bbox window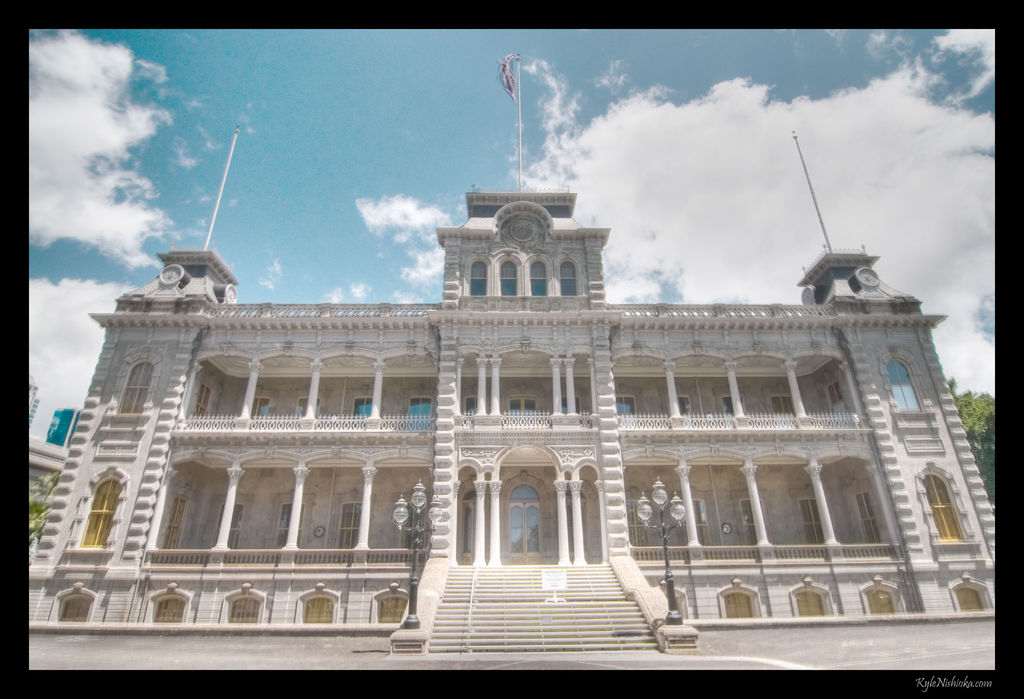
select_region(799, 498, 825, 543)
